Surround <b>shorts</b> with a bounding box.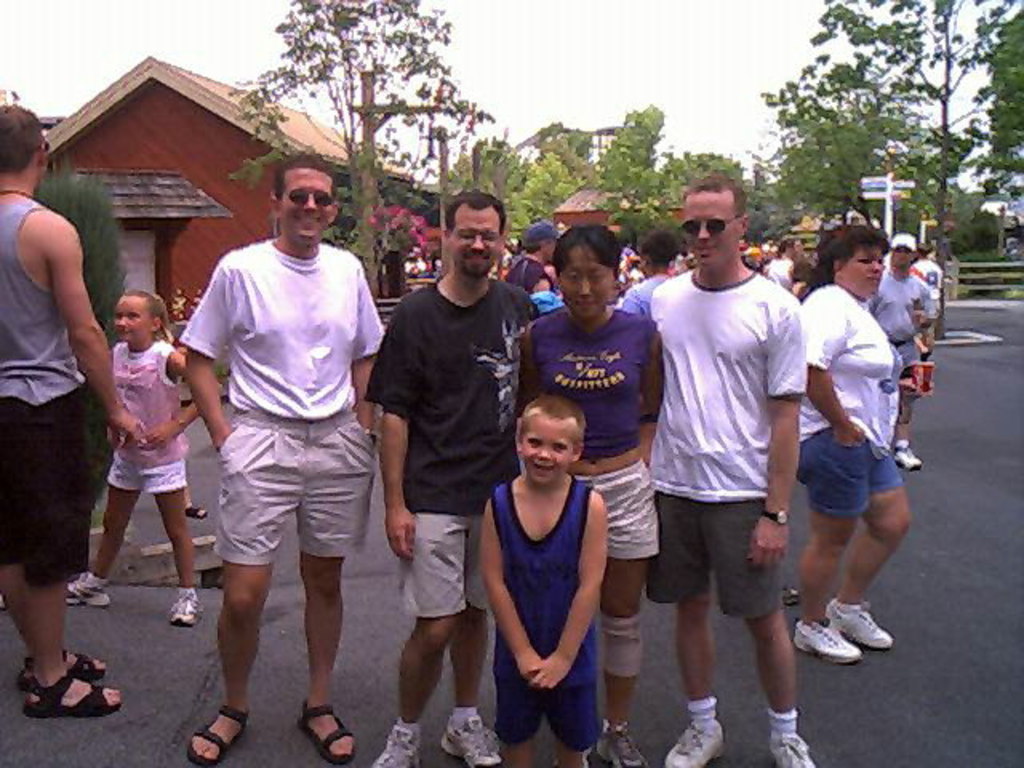
select_region(387, 512, 493, 619).
